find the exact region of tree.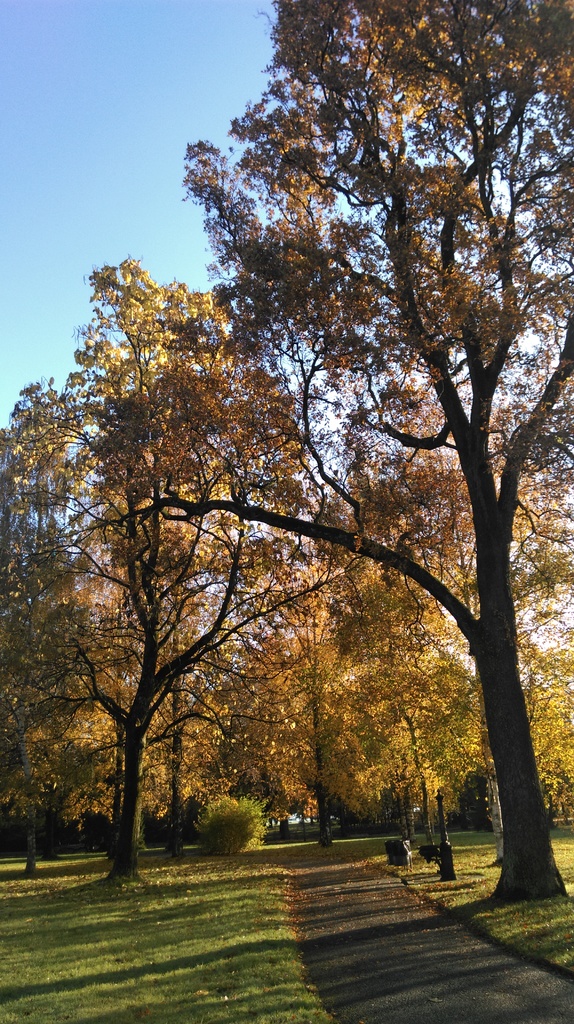
Exact region: left=0, top=257, right=318, bottom=911.
